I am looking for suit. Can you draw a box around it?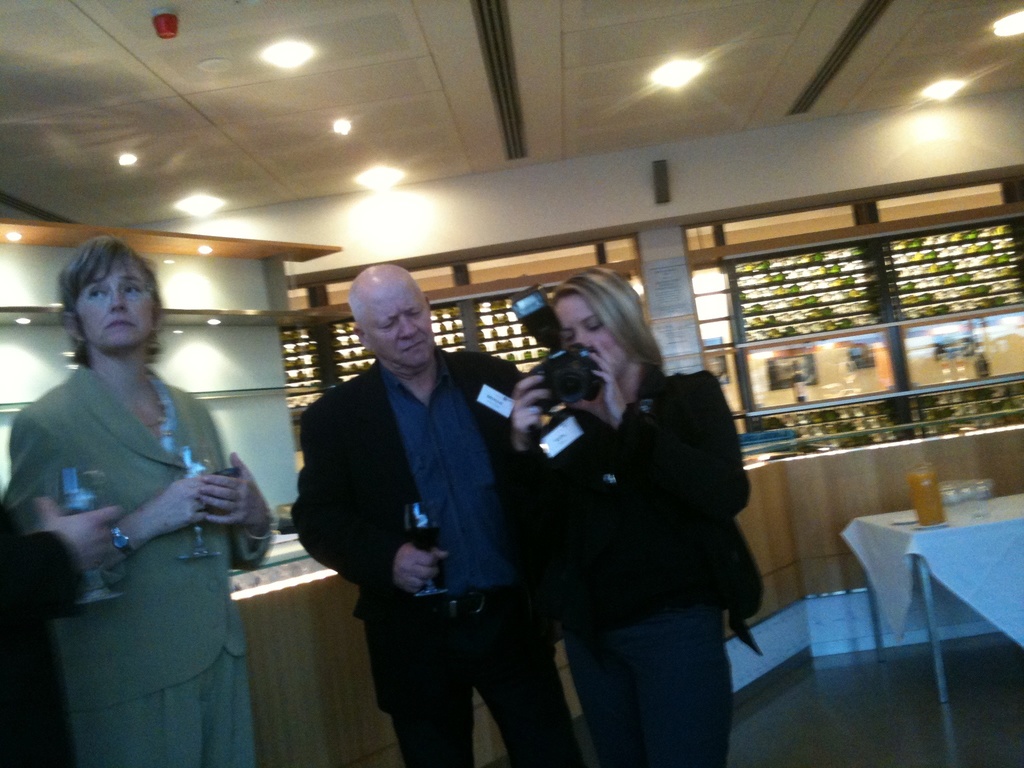
Sure, the bounding box is detection(286, 270, 544, 744).
